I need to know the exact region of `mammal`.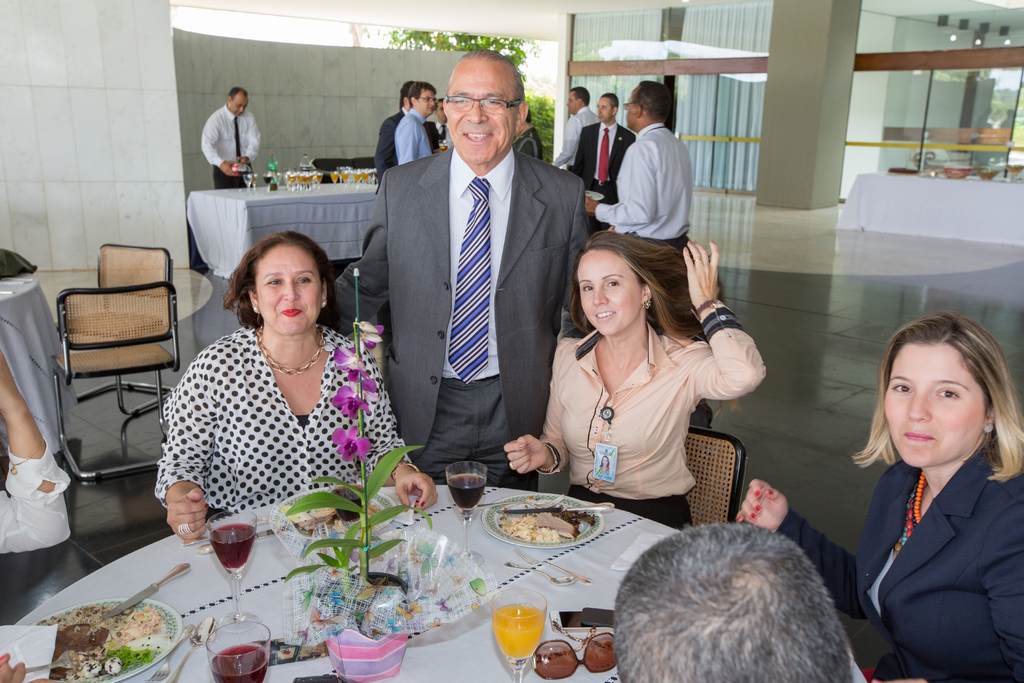
Region: l=835, t=308, r=1023, b=682.
